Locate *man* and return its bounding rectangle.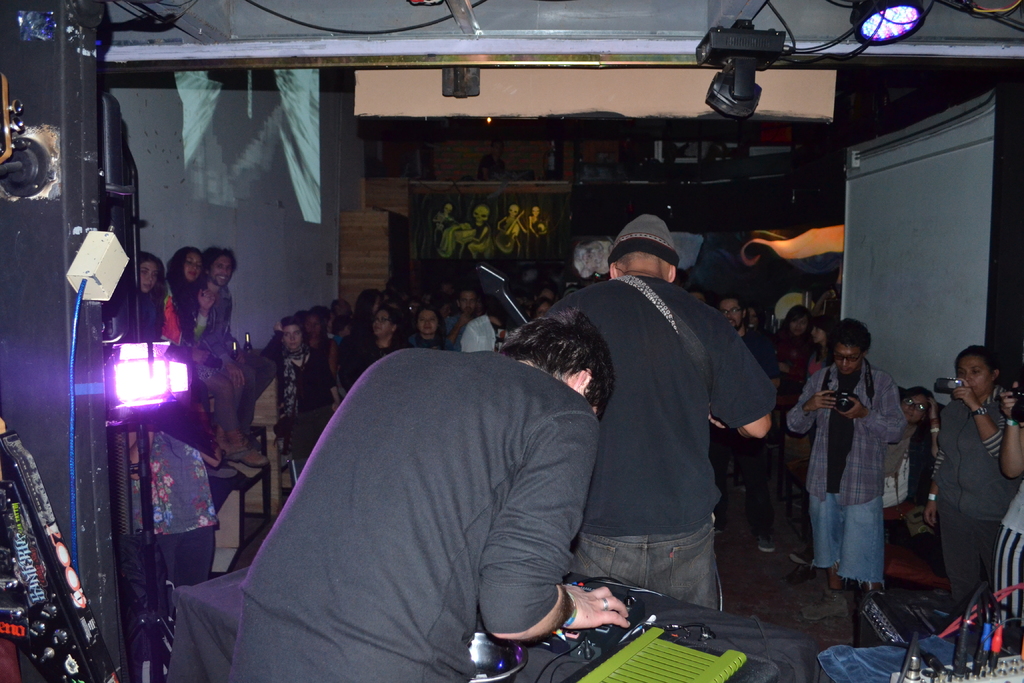
241:309:634:682.
